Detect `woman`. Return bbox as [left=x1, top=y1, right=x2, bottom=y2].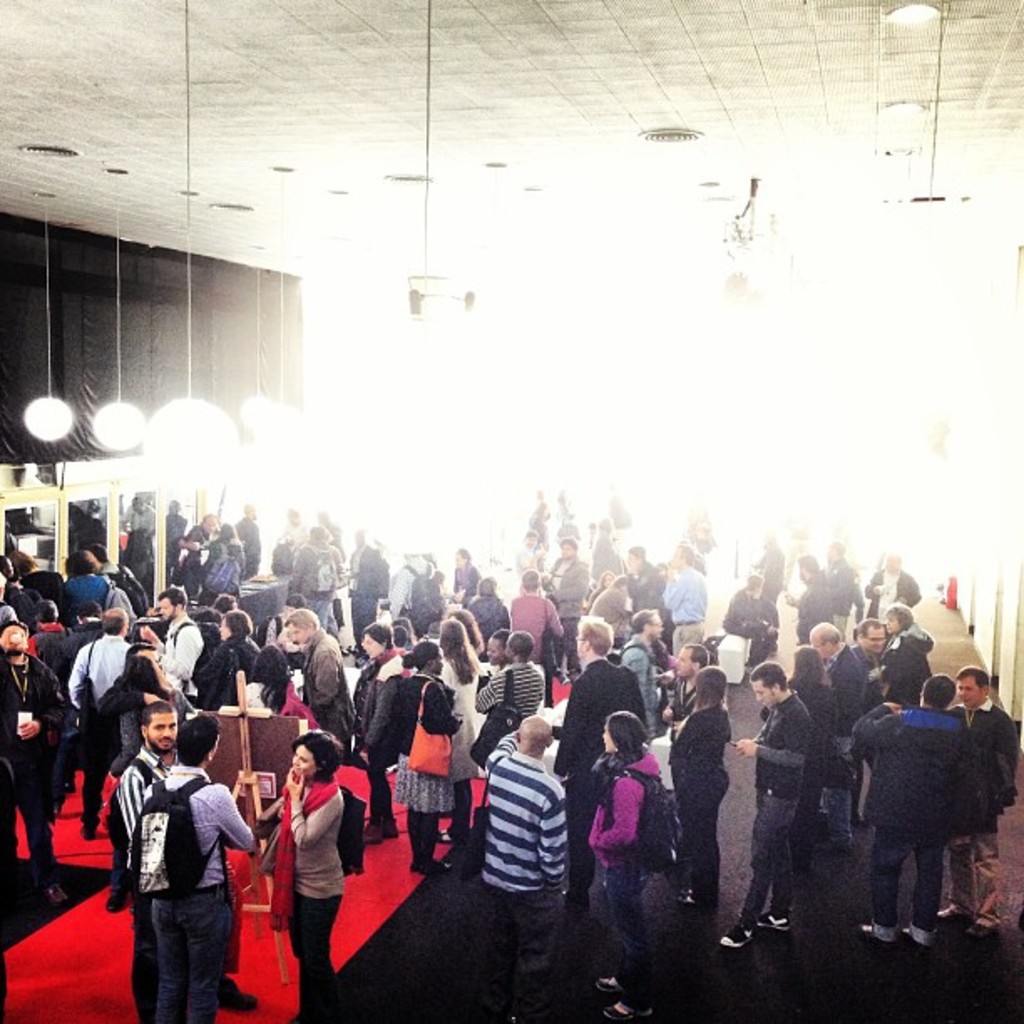
[left=64, top=550, right=115, bottom=626].
